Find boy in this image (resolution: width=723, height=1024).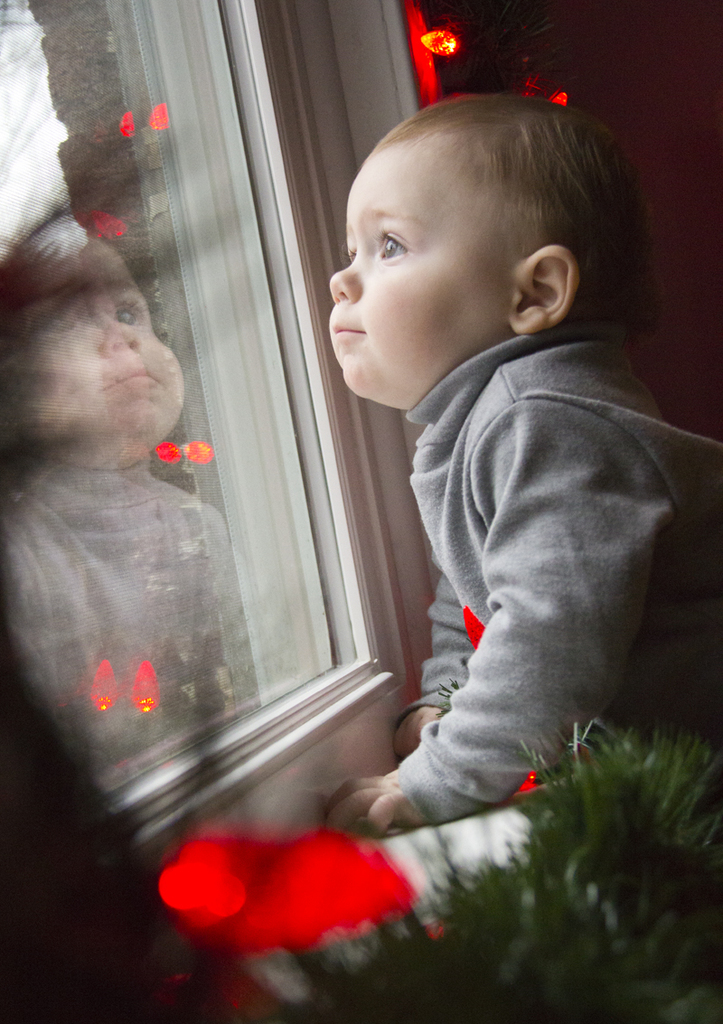
[x1=325, y1=88, x2=722, y2=825].
